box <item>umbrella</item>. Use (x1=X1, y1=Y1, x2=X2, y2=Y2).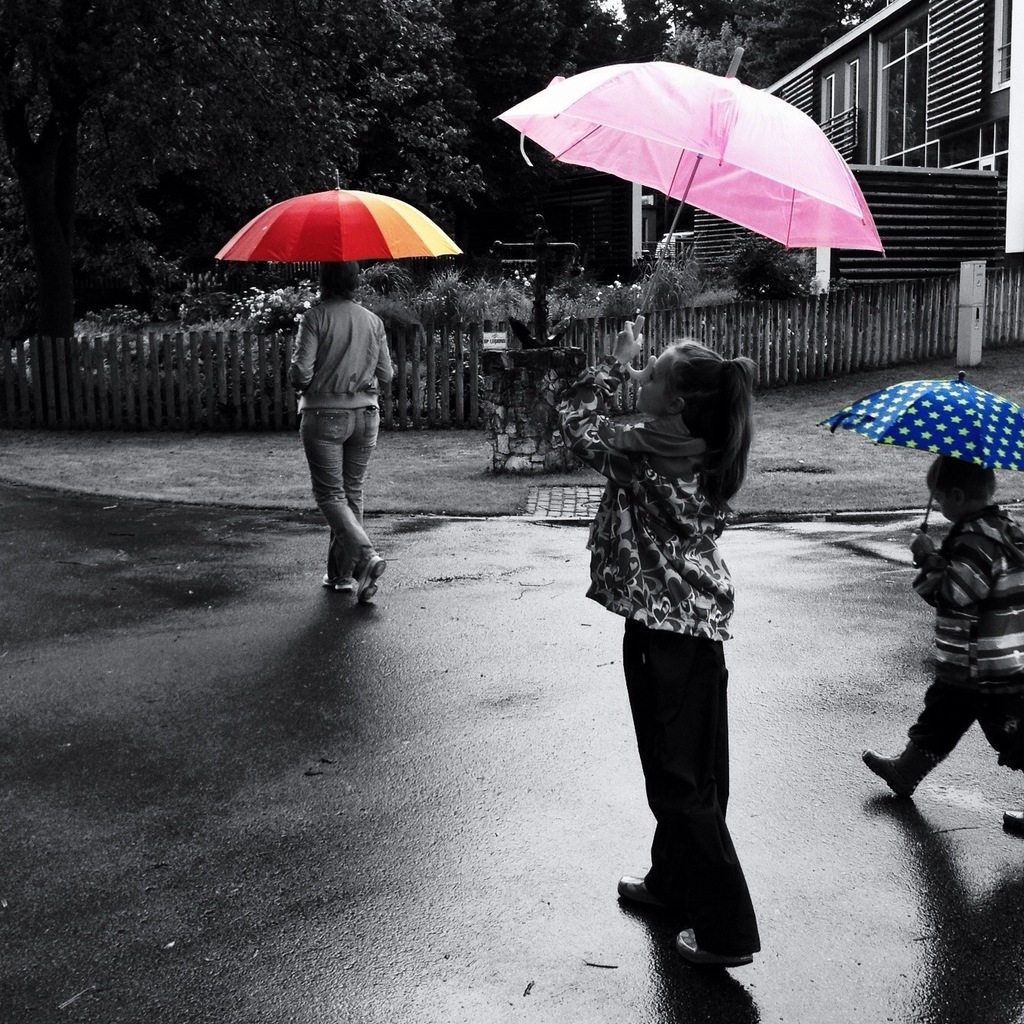
(x1=216, y1=173, x2=471, y2=292).
